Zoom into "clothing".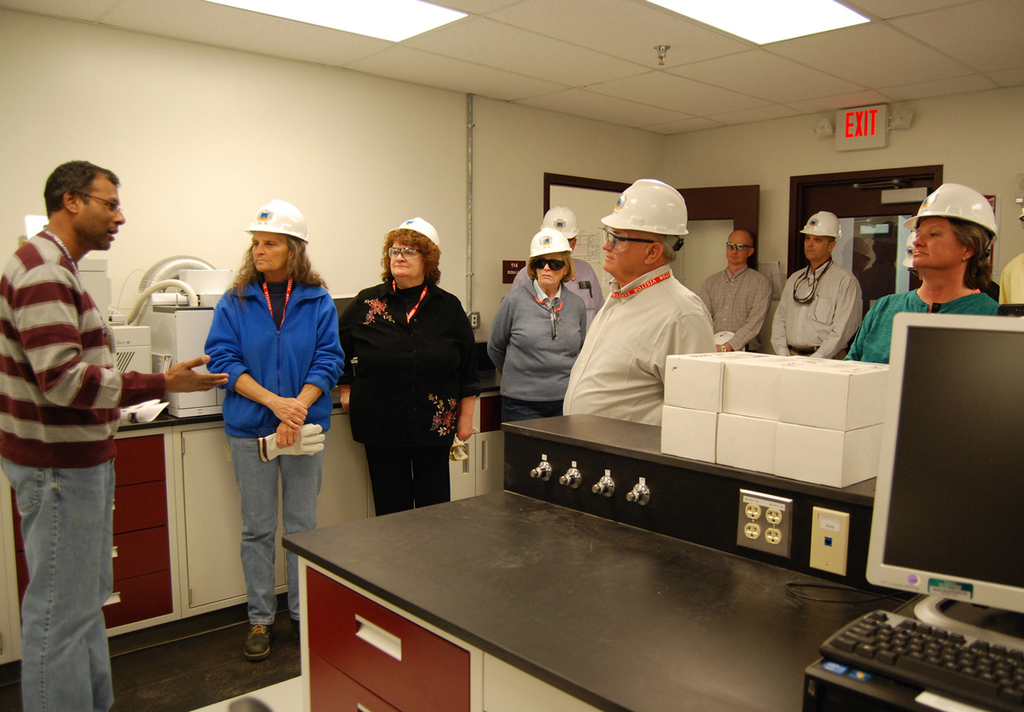
Zoom target: bbox(486, 278, 586, 421).
